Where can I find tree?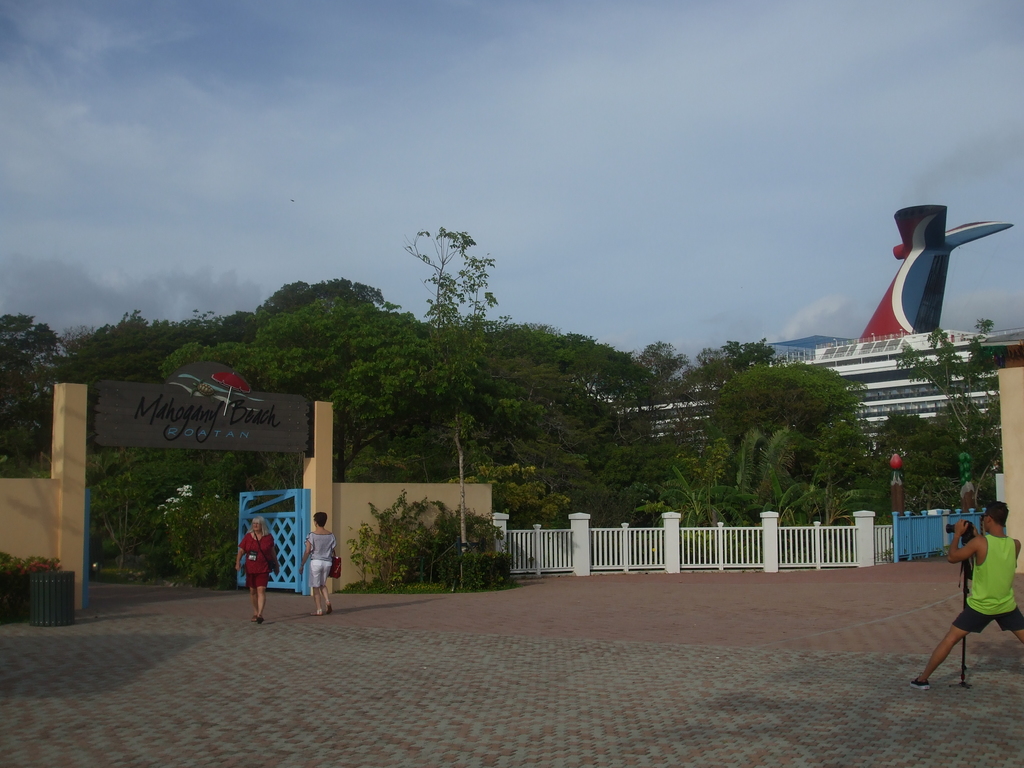
You can find it at Rect(0, 318, 54, 438).
